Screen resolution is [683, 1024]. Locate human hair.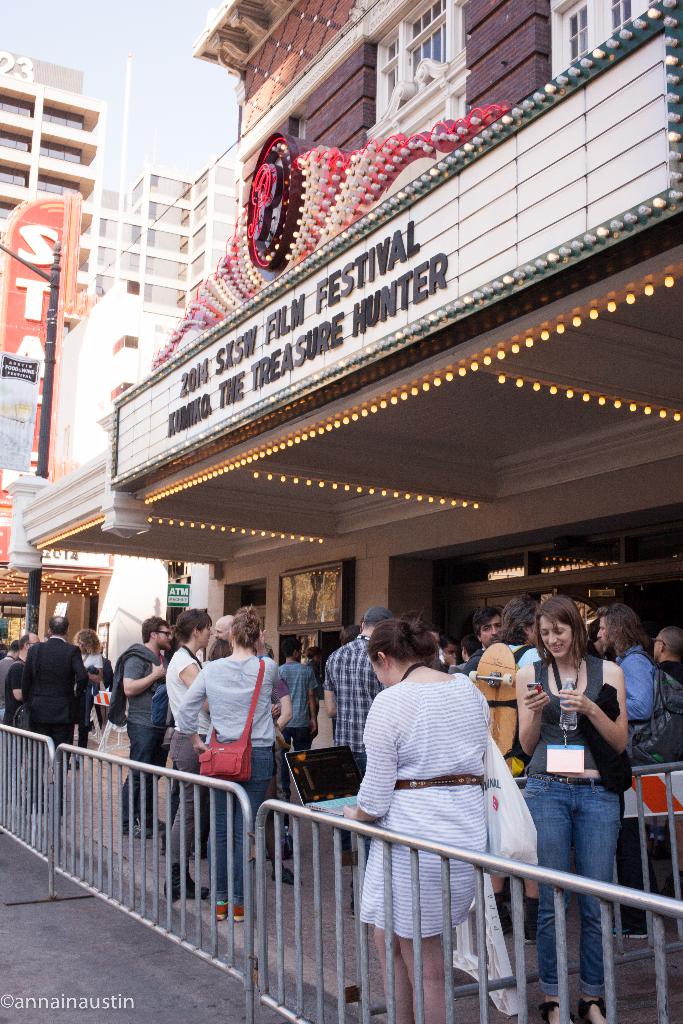
282,637,301,662.
